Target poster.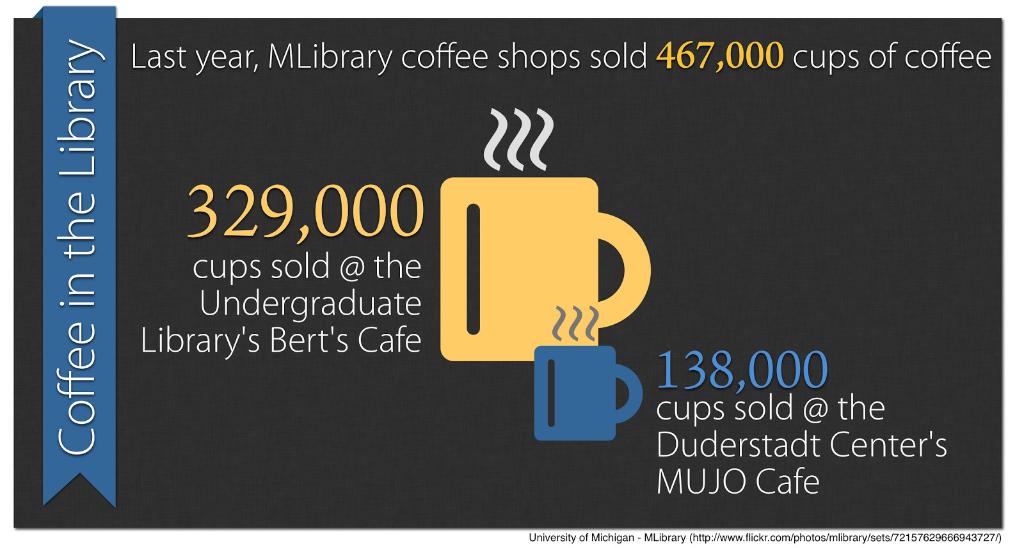
Target region: bbox=(0, 0, 1023, 547).
